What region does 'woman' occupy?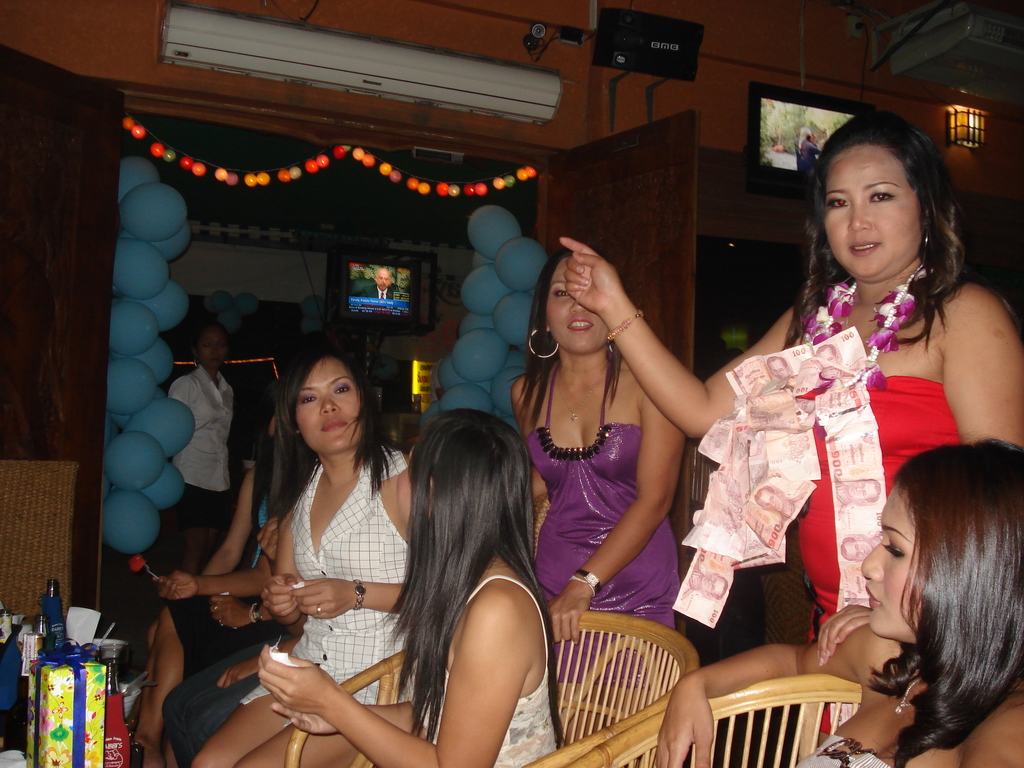
l=138, t=403, r=284, b=767.
